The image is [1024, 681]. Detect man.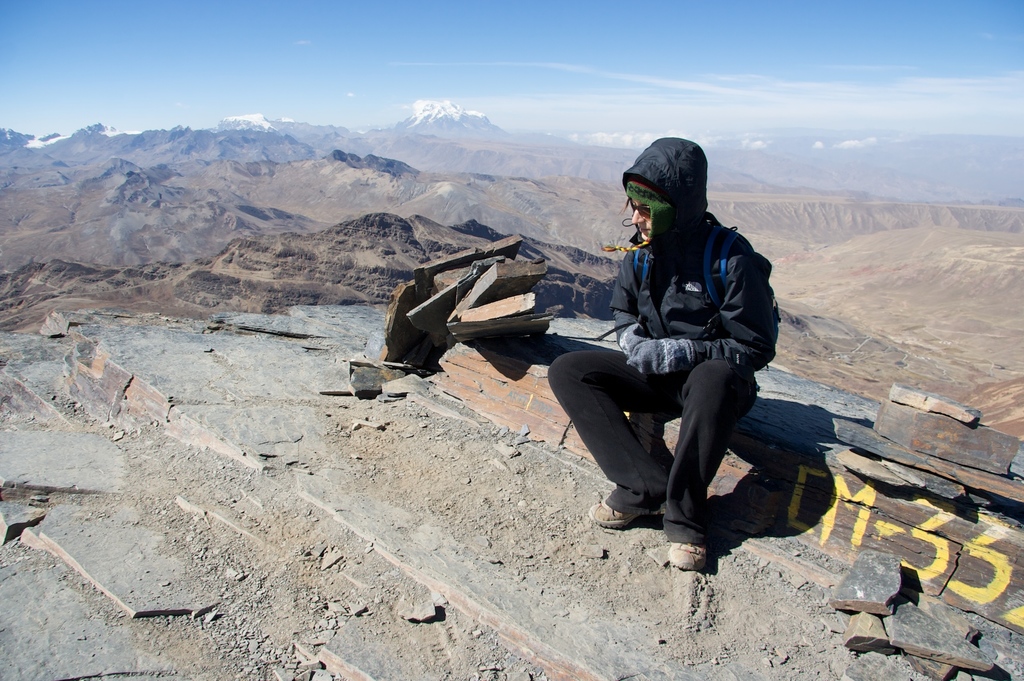
Detection: bbox=(555, 143, 791, 566).
